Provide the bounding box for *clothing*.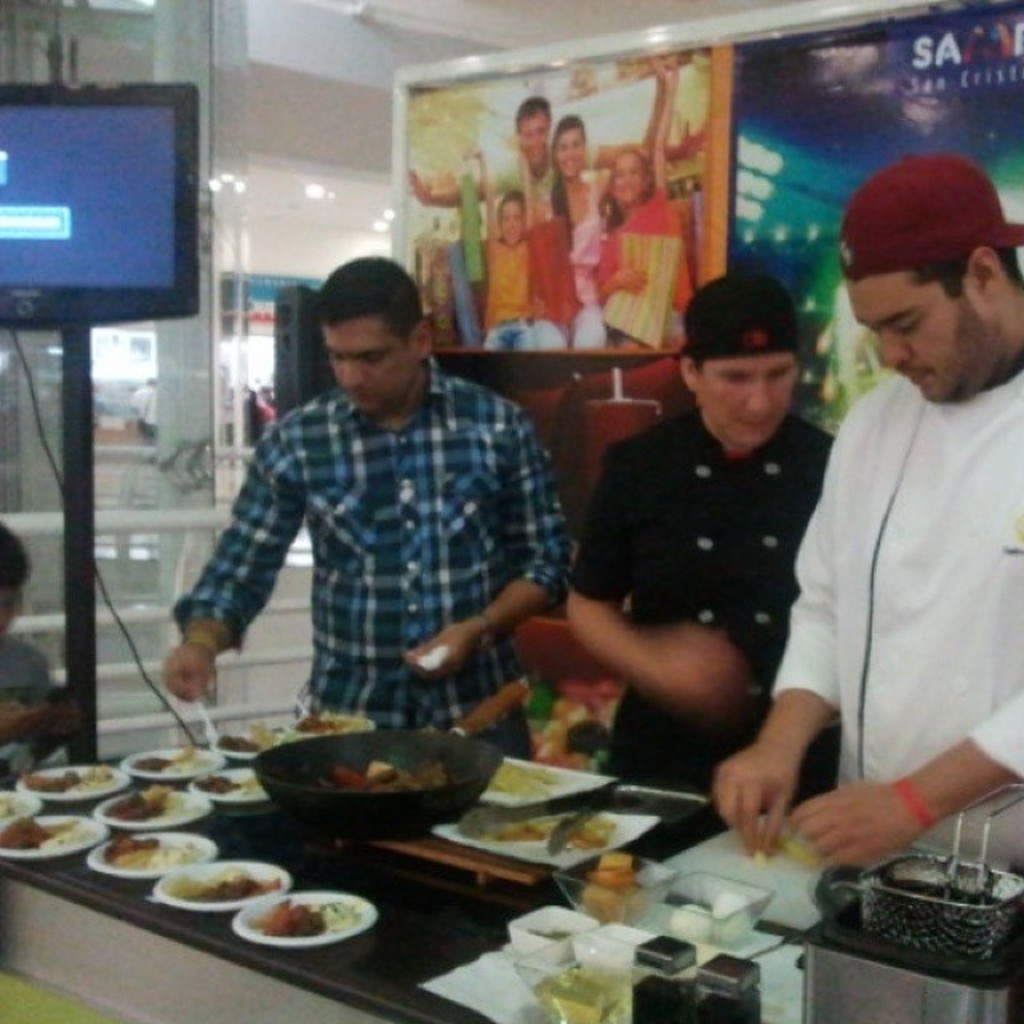
574,176,624,344.
